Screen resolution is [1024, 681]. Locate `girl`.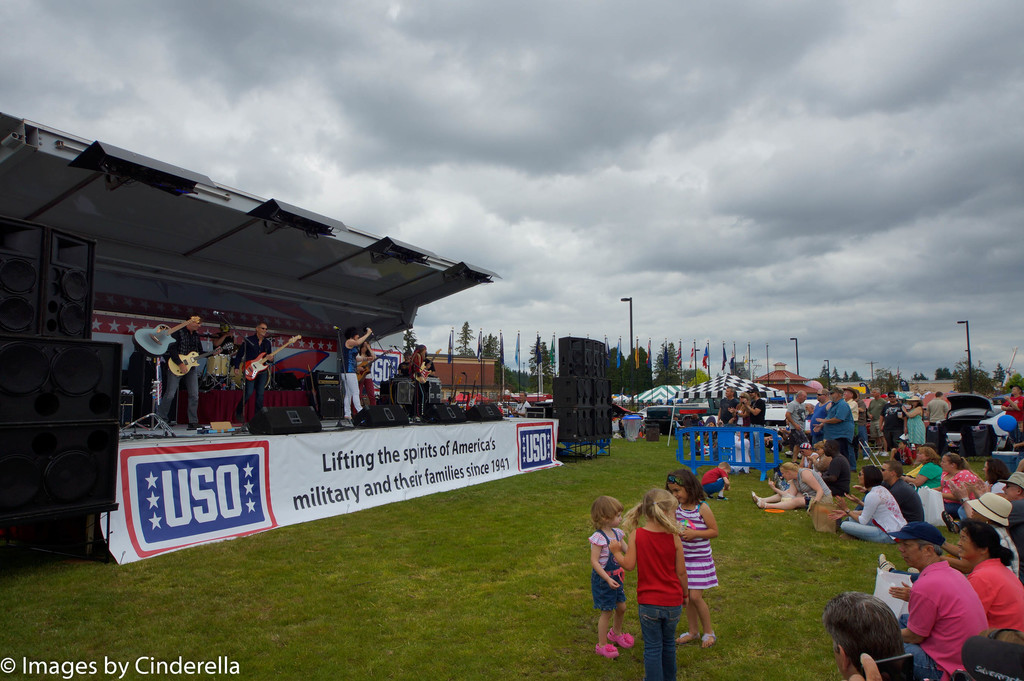
bbox(608, 491, 690, 680).
